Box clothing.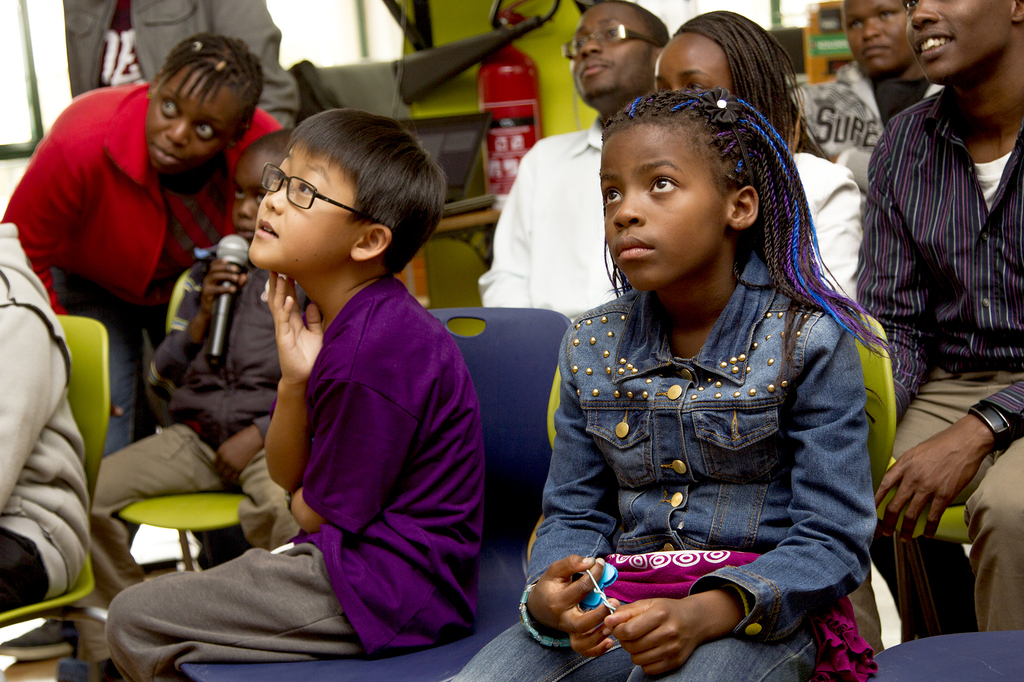
(228, 206, 487, 660).
